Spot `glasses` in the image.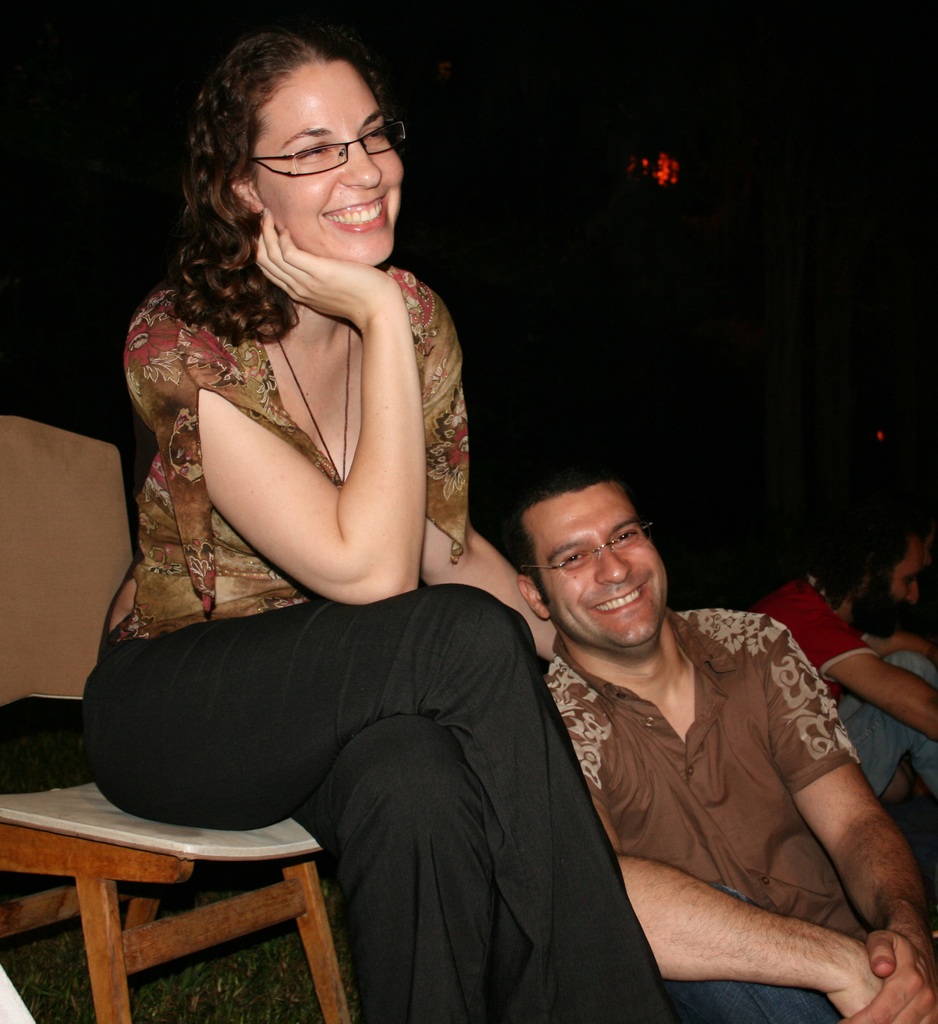
`glasses` found at [left=521, top=515, right=654, bottom=573].
